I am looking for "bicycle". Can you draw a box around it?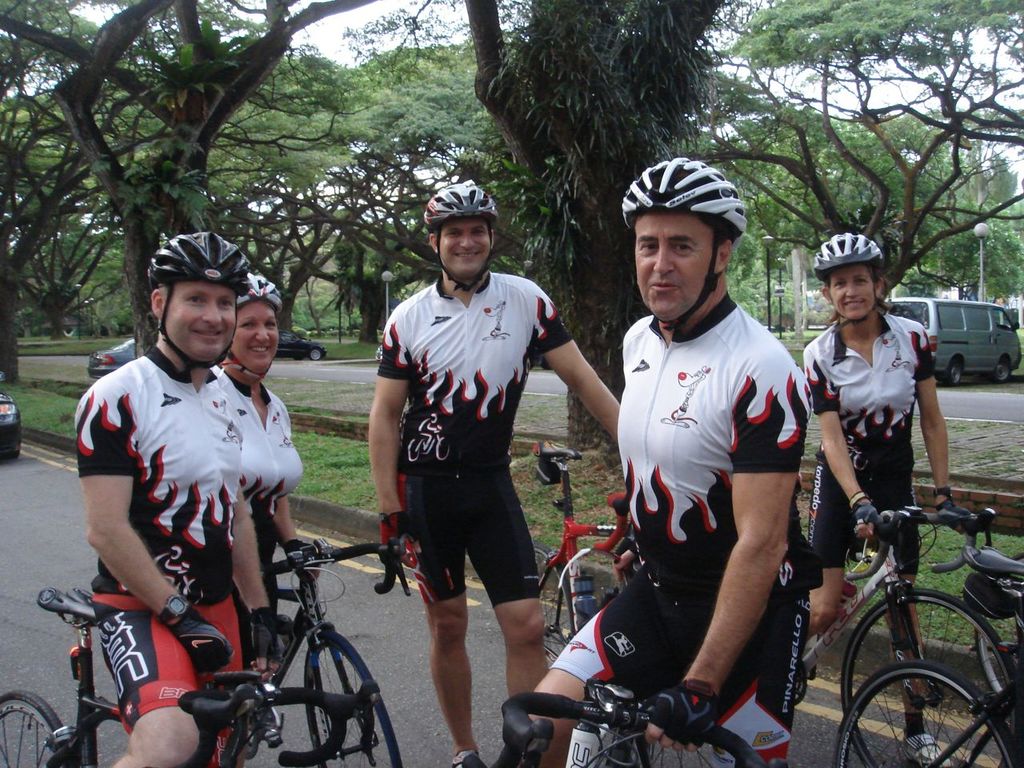
Sure, the bounding box is [left=0, top=589, right=381, bottom=767].
